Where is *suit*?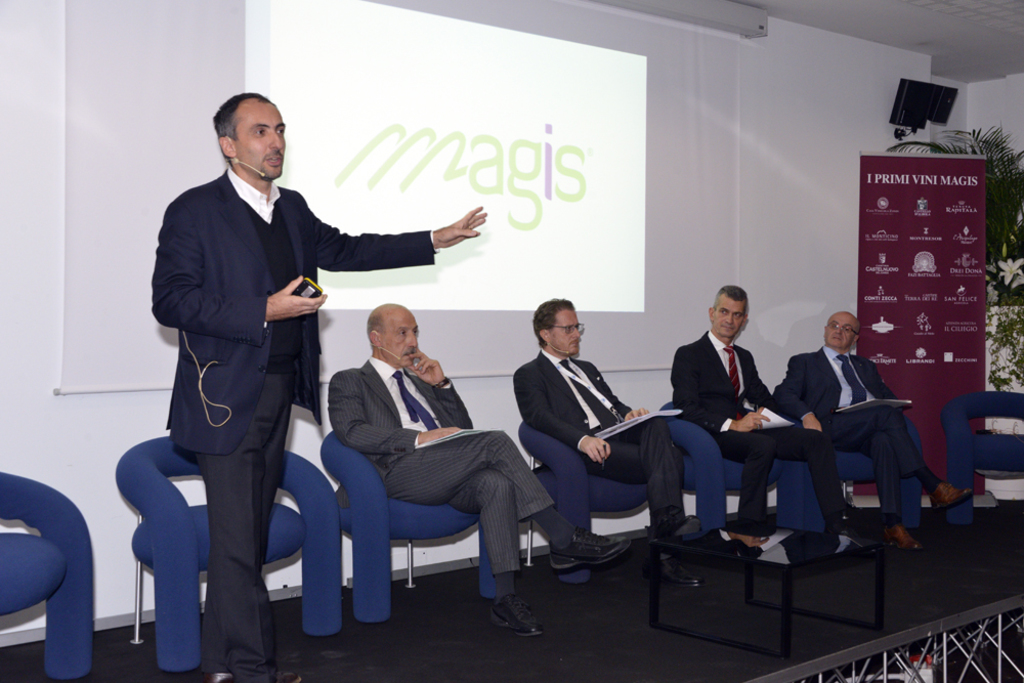
770, 346, 941, 515.
